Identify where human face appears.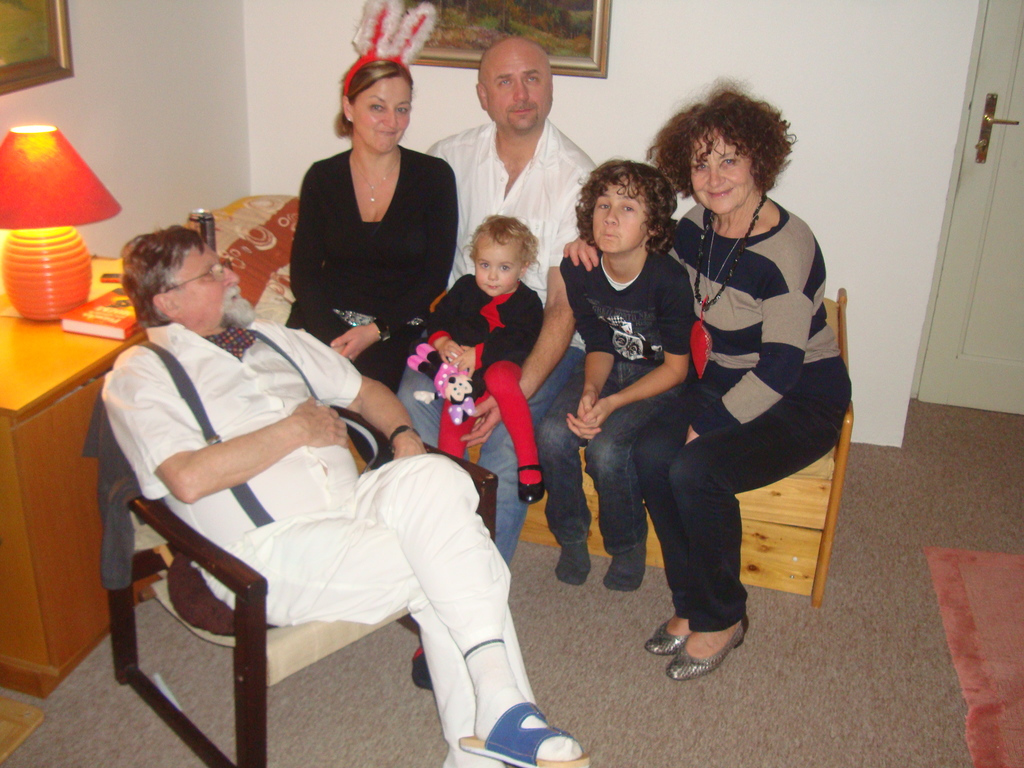
Appears at crop(355, 81, 411, 155).
